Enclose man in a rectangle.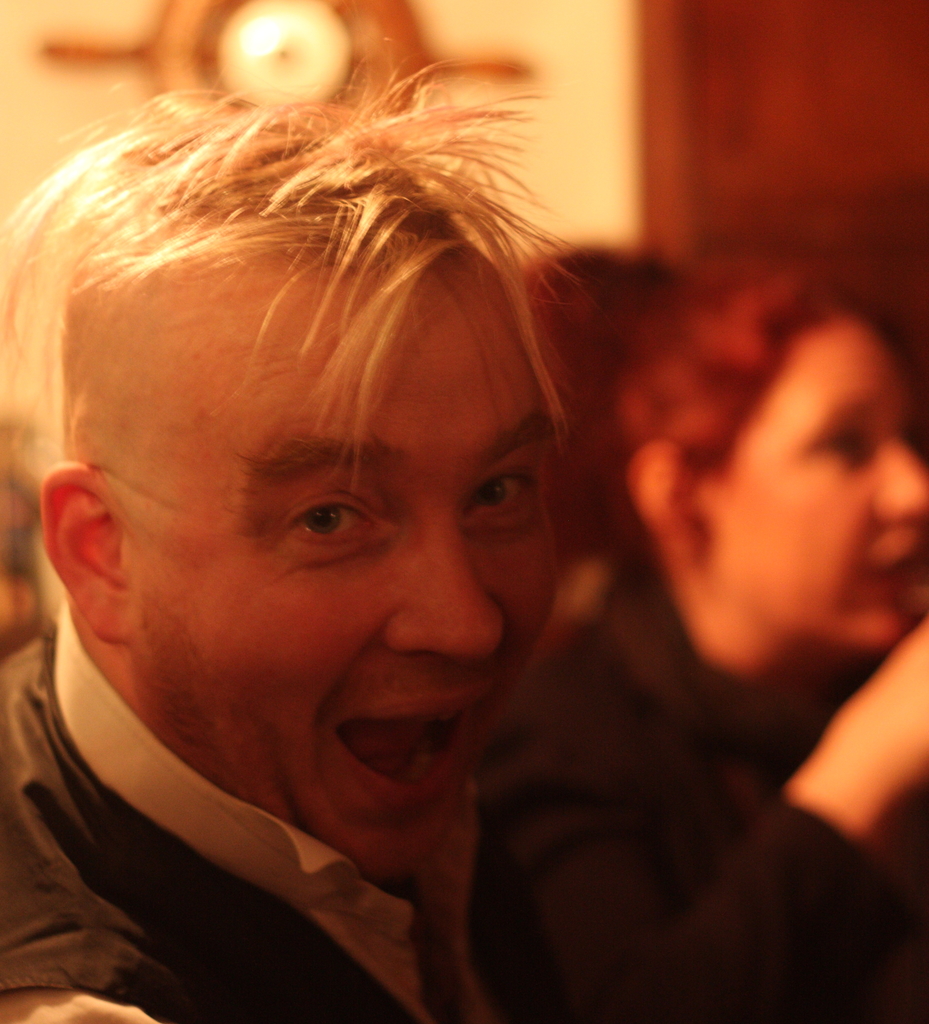
bbox=(0, 51, 563, 1023).
